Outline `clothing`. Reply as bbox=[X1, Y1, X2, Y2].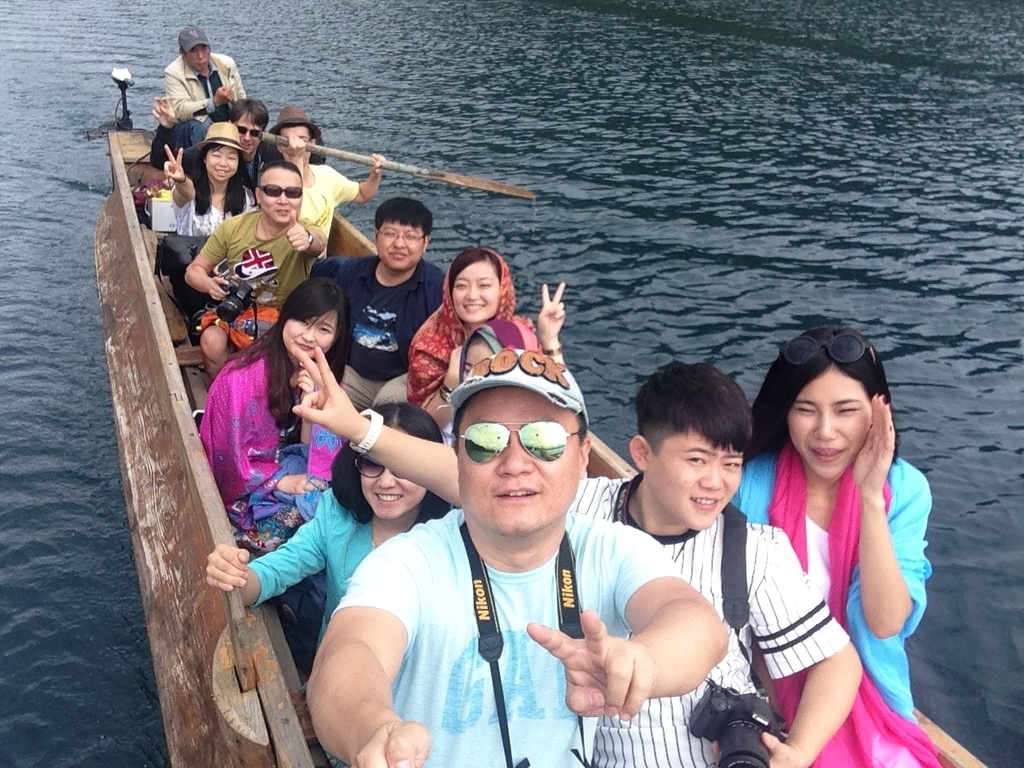
bbox=[158, 179, 242, 311].
